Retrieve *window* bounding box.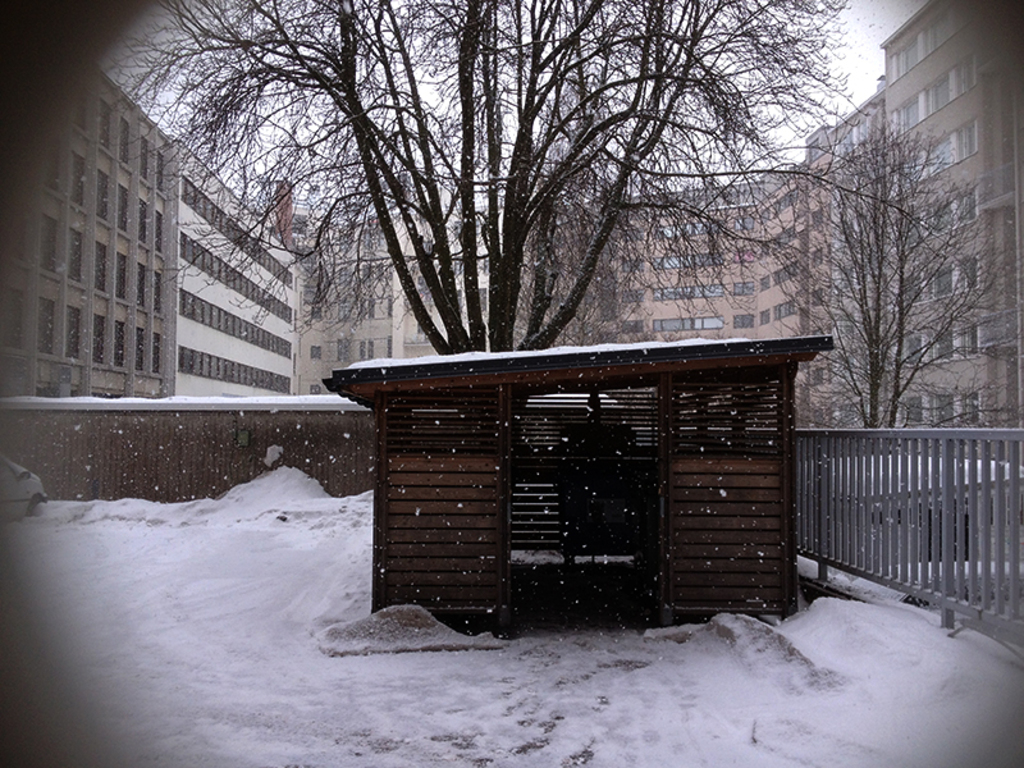
Bounding box: [left=42, top=215, right=56, bottom=278].
